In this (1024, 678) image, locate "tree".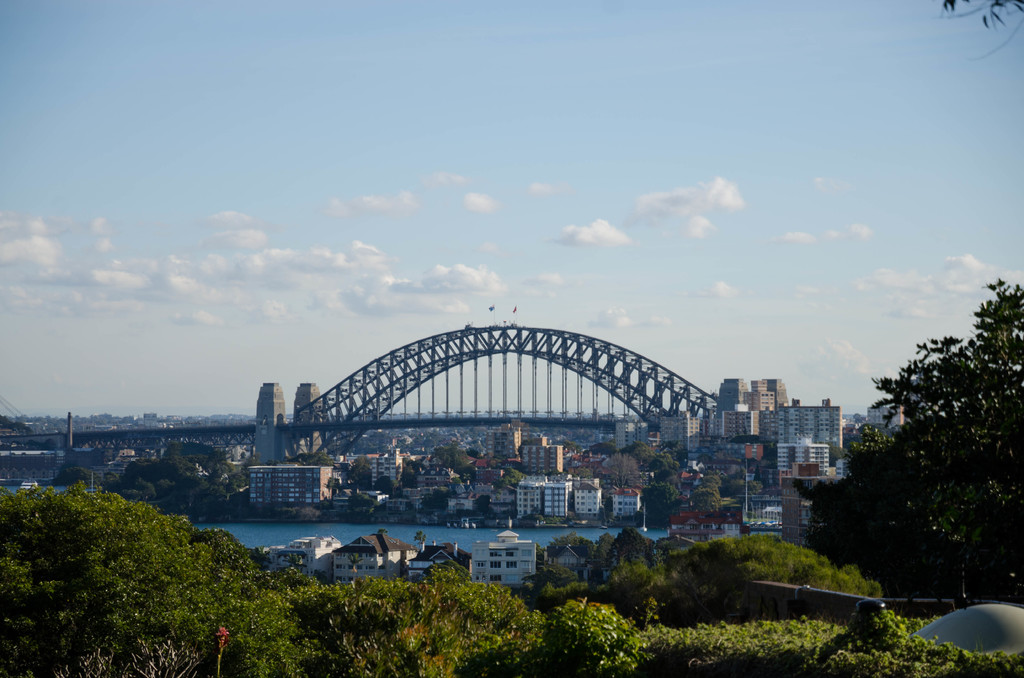
Bounding box: 419 486 456 512.
